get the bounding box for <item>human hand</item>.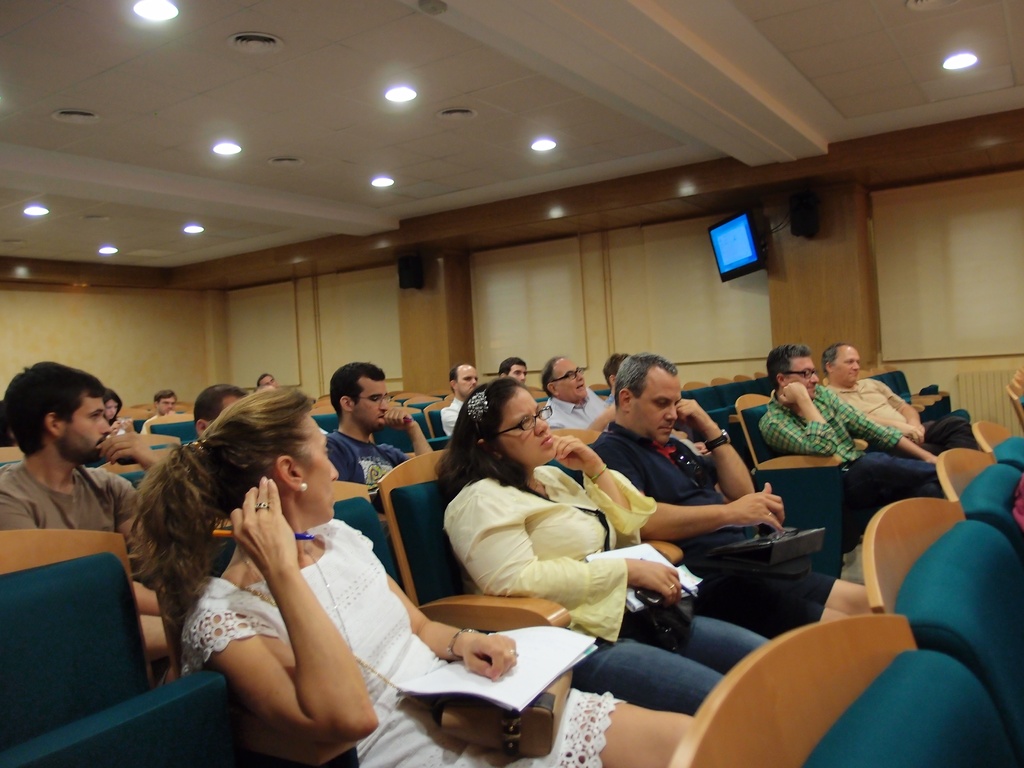
crop(551, 429, 605, 479).
